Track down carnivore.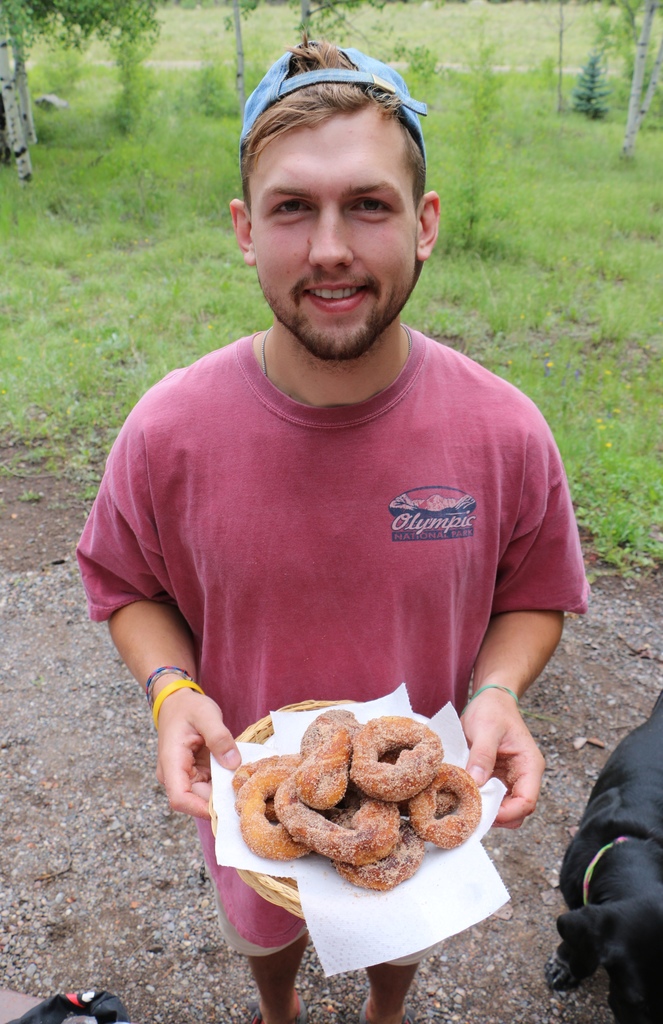
Tracked to x1=67 y1=34 x2=593 y2=1023.
